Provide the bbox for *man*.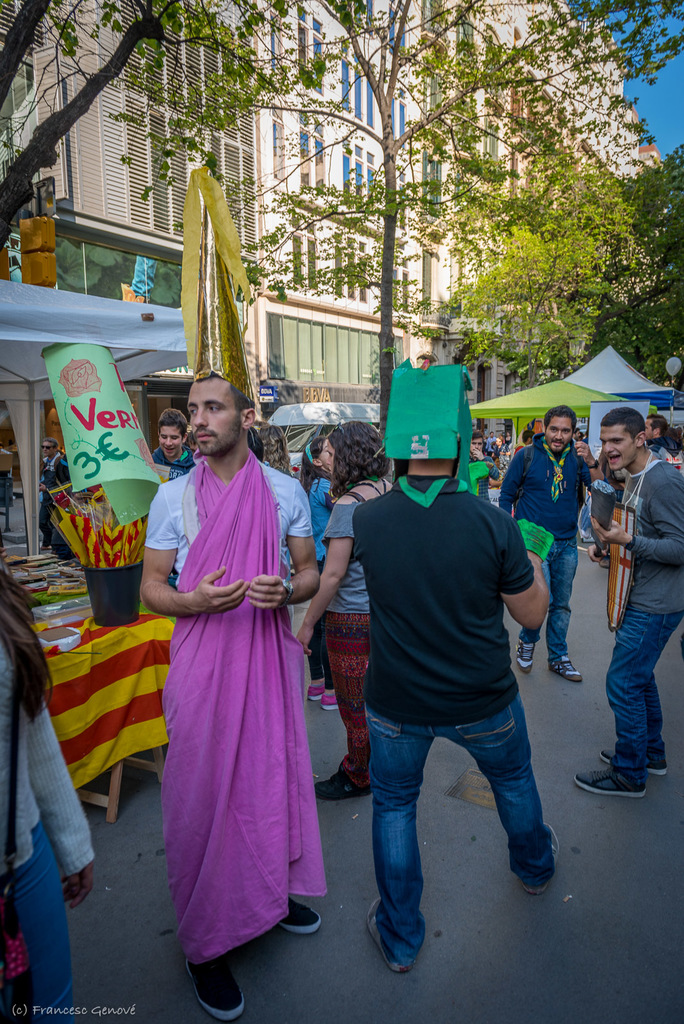
bbox=(645, 412, 680, 456).
